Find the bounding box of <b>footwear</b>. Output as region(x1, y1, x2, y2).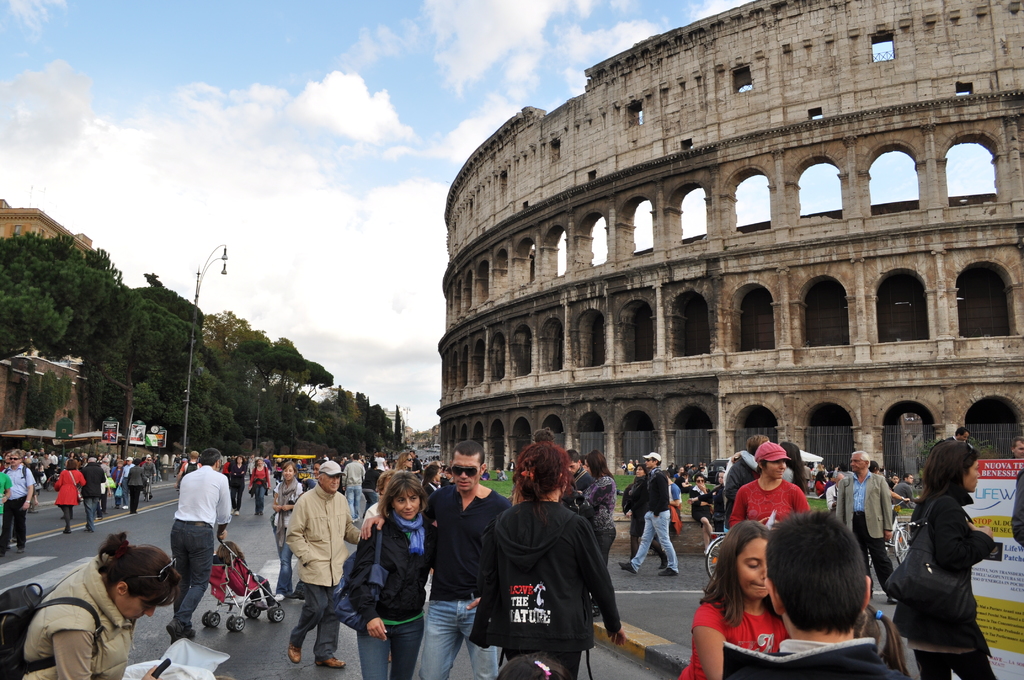
region(17, 545, 22, 554).
